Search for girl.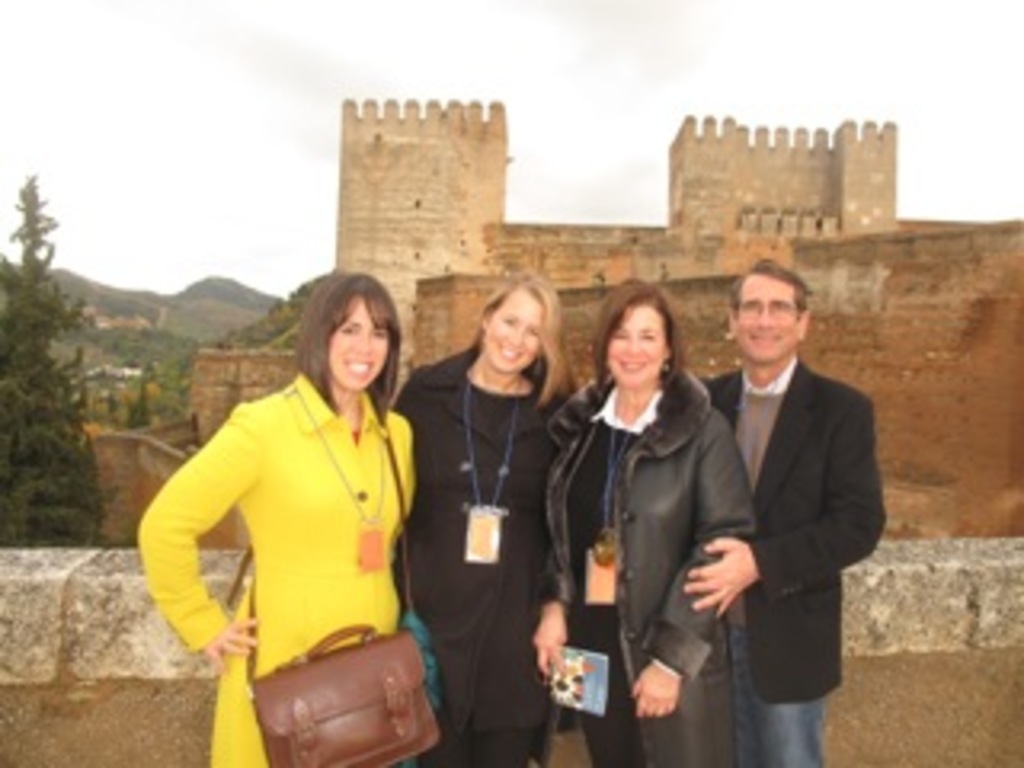
Found at (131, 275, 416, 765).
